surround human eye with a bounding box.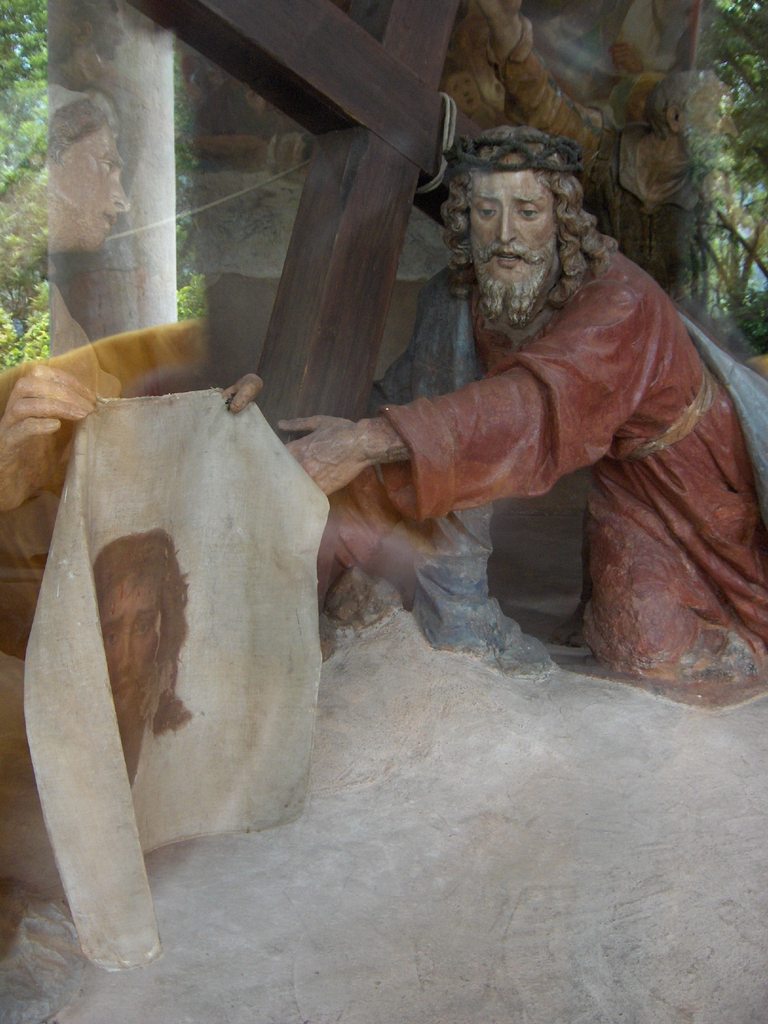
{"x1": 476, "y1": 204, "x2": 502, "y2": 221}.
